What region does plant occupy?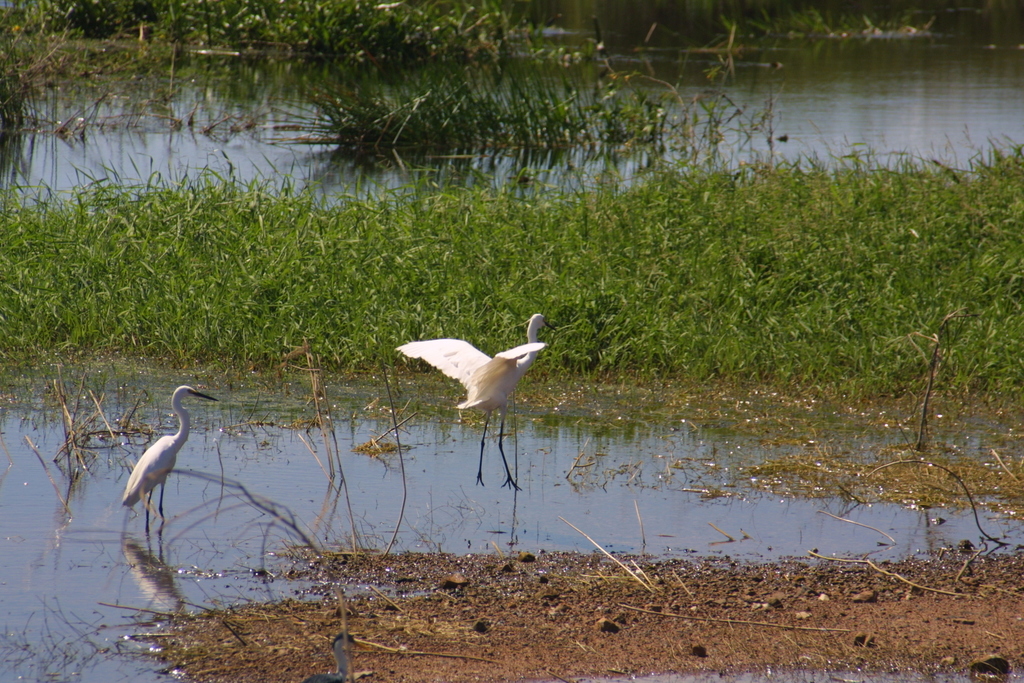
select_region(656, 4, 950, 47).
